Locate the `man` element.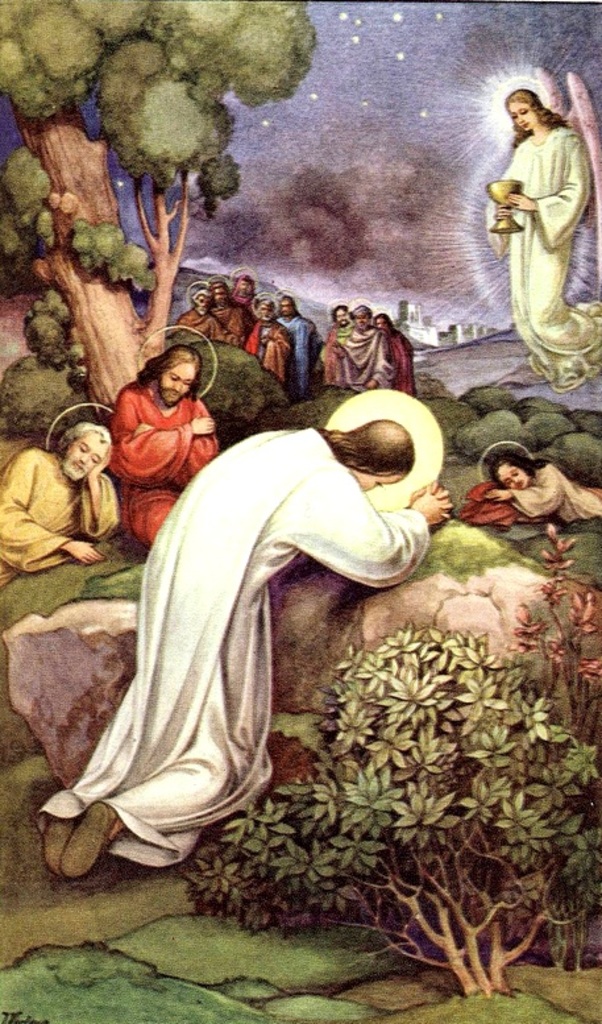
Element bbox: {"left": 212, "top": 270, "right": 248, "bottom": 336}.
